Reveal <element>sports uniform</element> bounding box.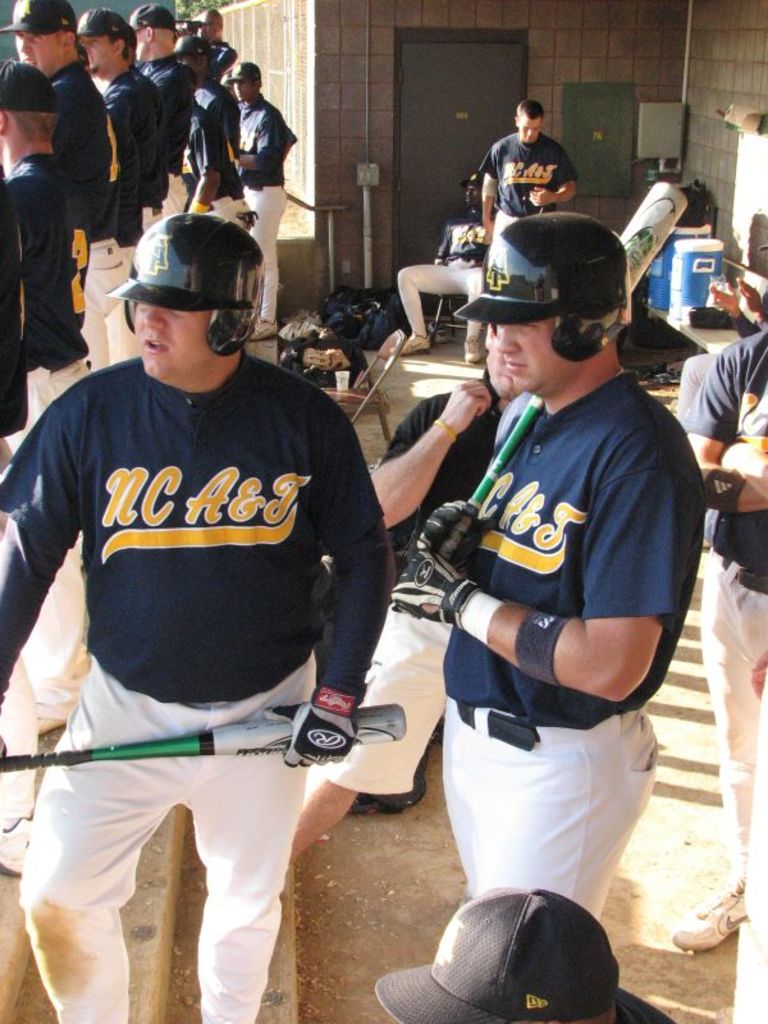
Revealed: pyautogui.locateOnScreen(462, 134, 575, 280).
